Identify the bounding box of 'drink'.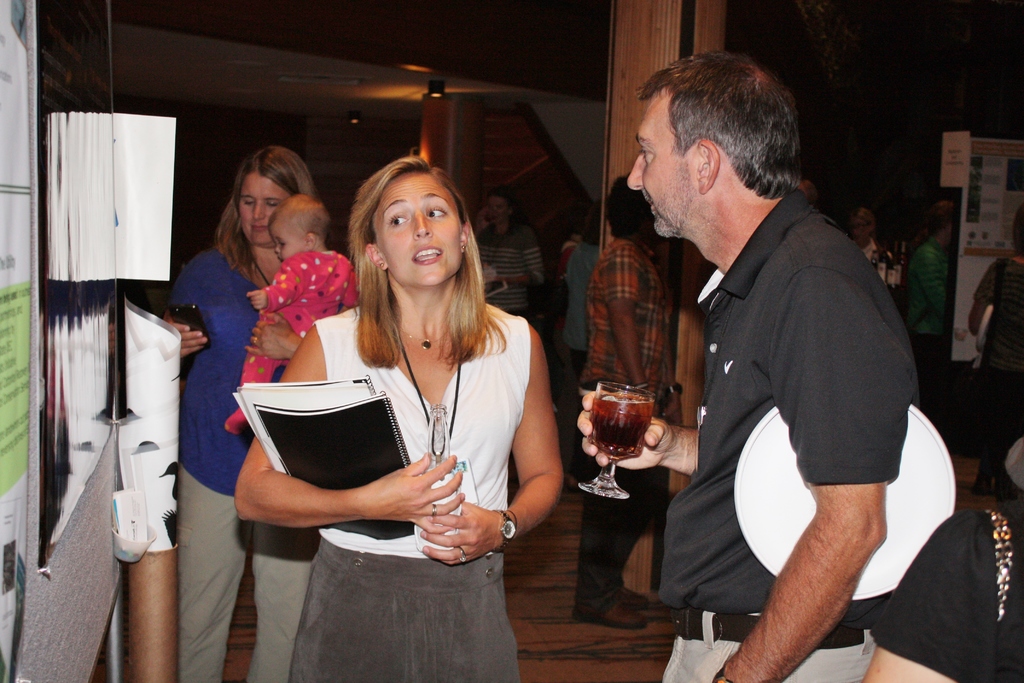
bbox=[576, 373, 660, 487].
